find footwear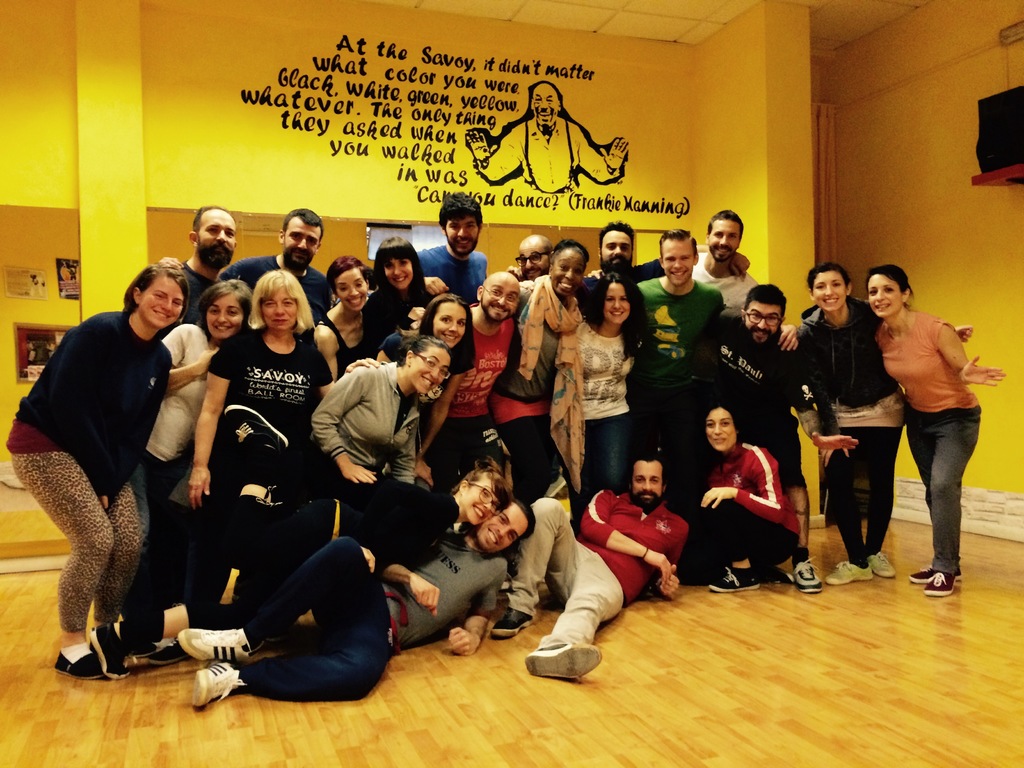
{"x1": 82, "y1": 620, "x2": 132, "y2": 679}
